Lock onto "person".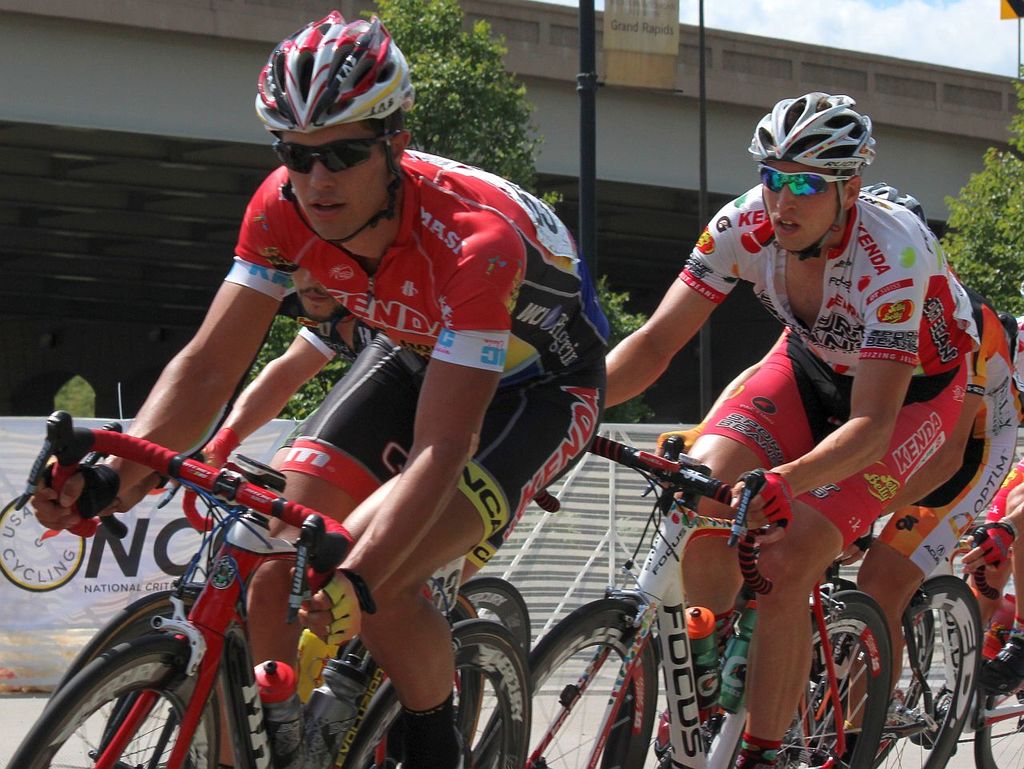
Locked: [left=838, top=178, right=1023, bottom=768].
